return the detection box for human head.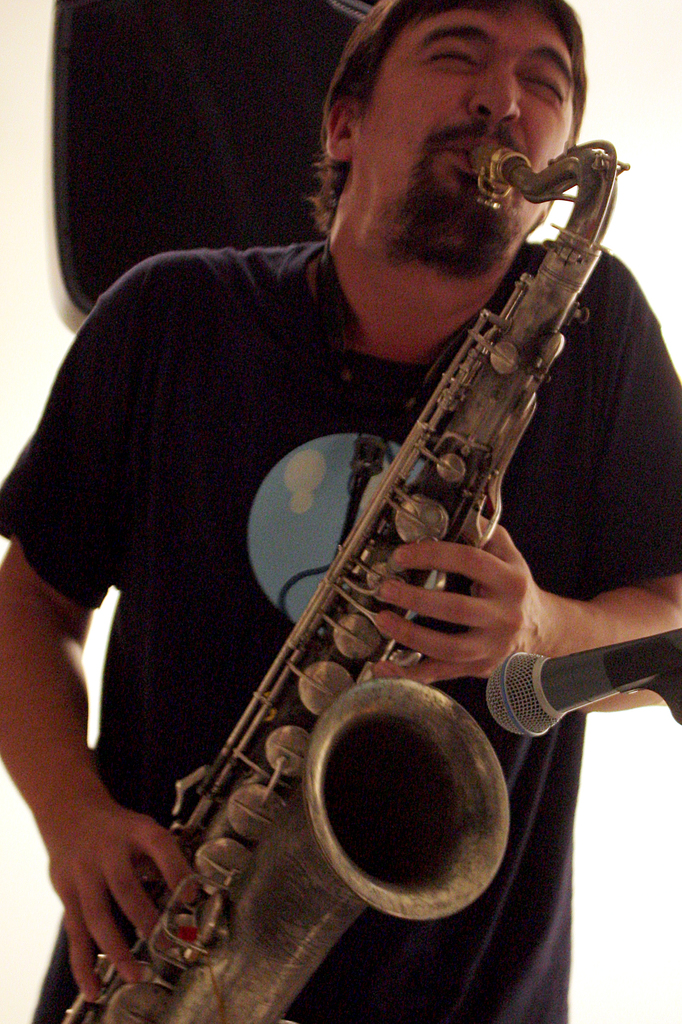
[left=319, top=0, right=591, bottom=278].
